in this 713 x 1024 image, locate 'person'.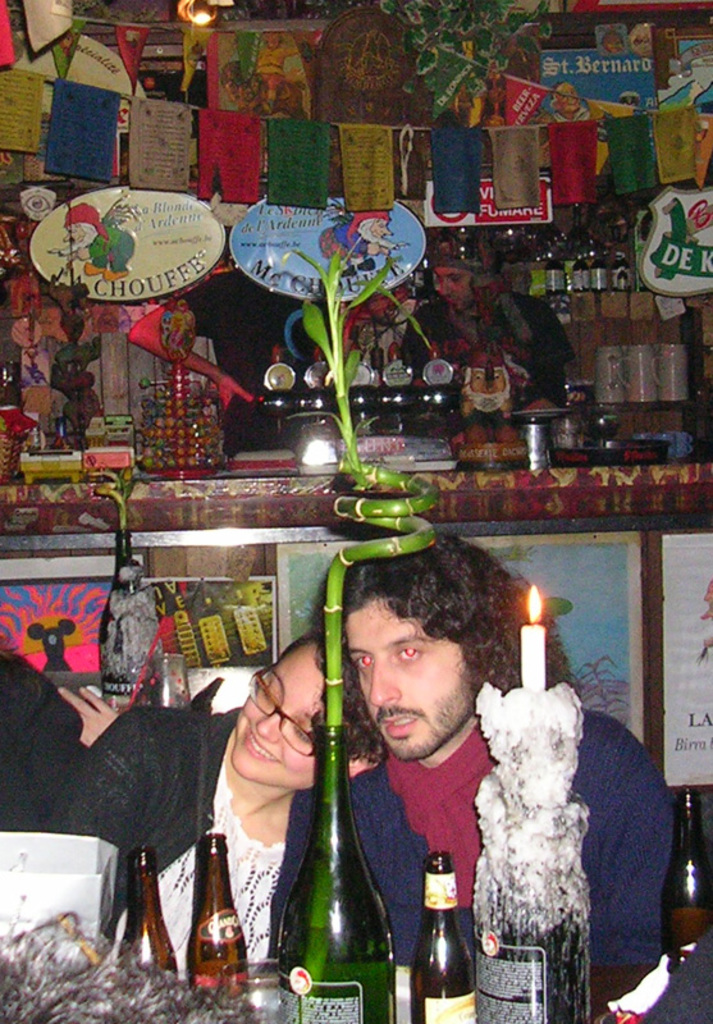
Bounding box: l=47, t=614, r=401, b=989.
